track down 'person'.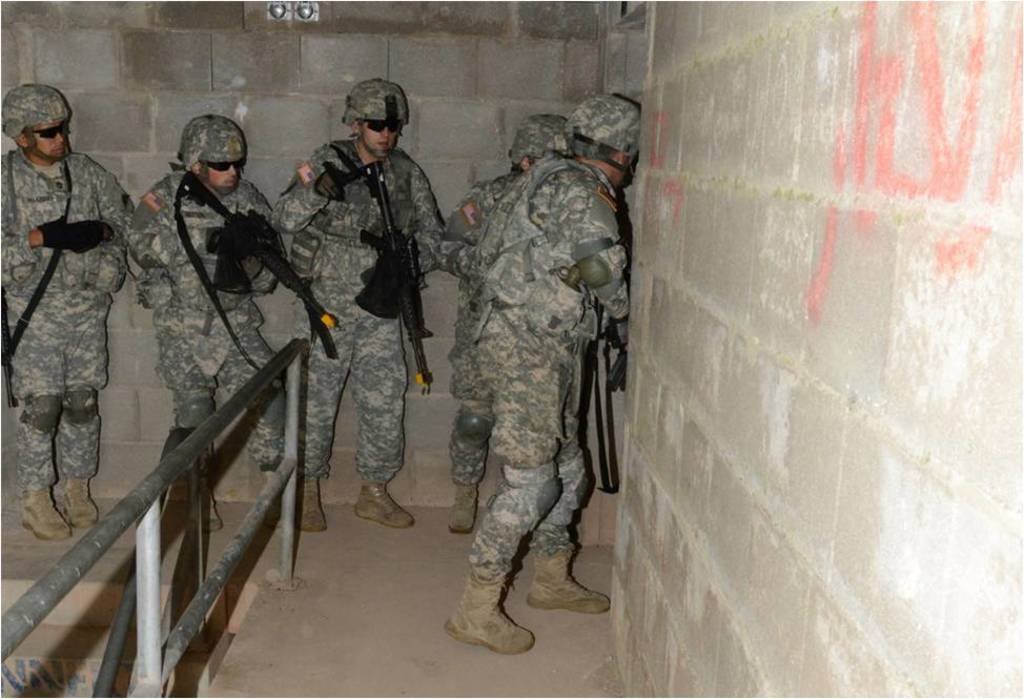
Tracked to locate(438, 119, 574, 534).
